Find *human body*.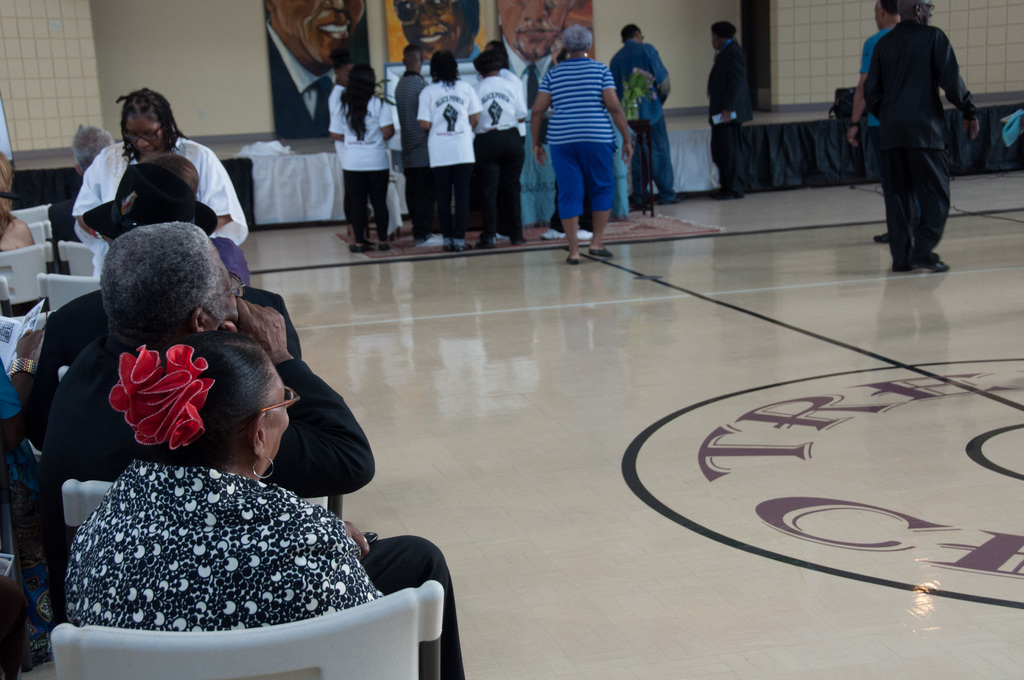
bbox=[523, 24, 628, 270].
